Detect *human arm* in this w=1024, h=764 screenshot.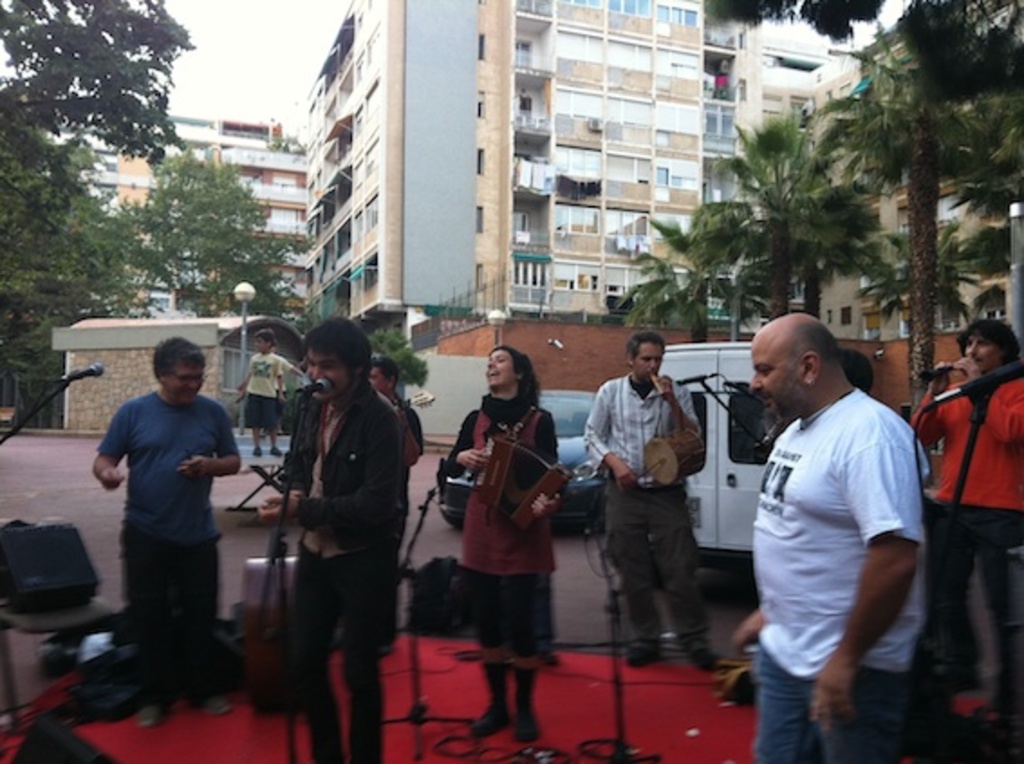
Detection: region(531, 406, 578, 527).
